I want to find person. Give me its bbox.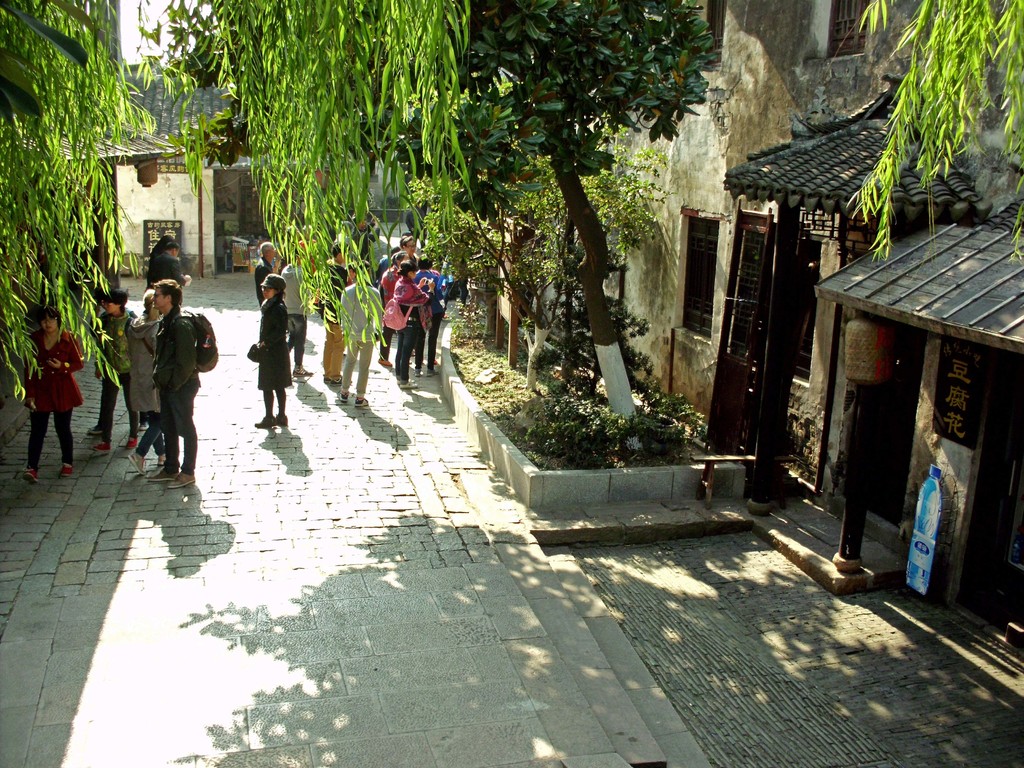
<box>337,259,355,282</box>.
